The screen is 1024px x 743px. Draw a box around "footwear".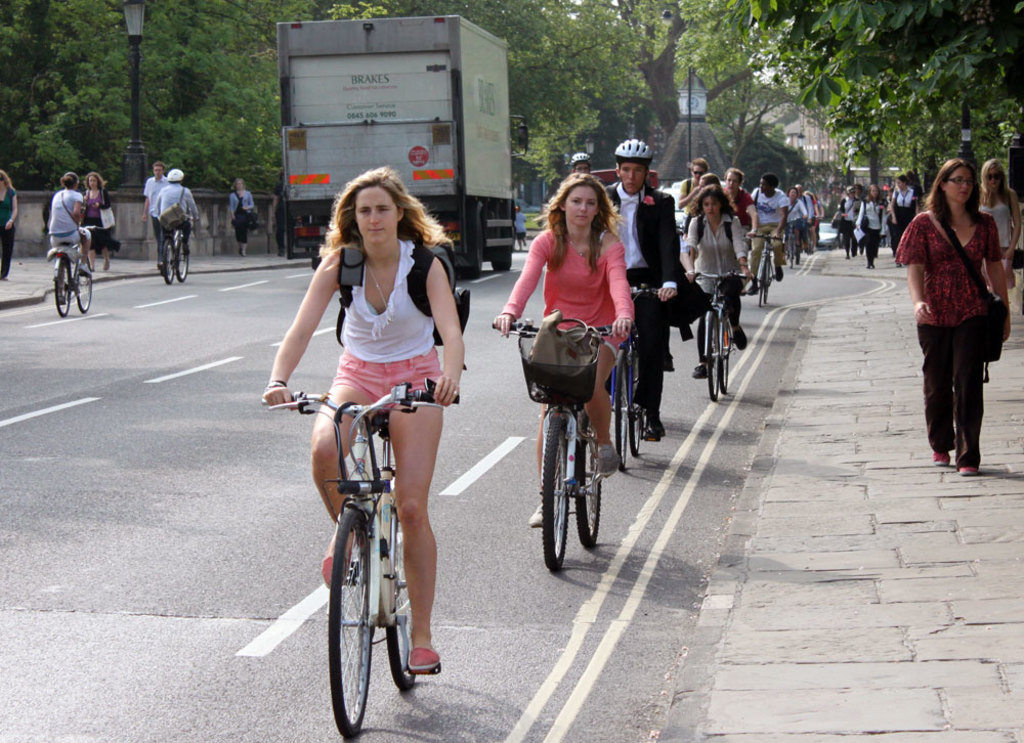
left=407, top=637, right=439, bottom=673.
